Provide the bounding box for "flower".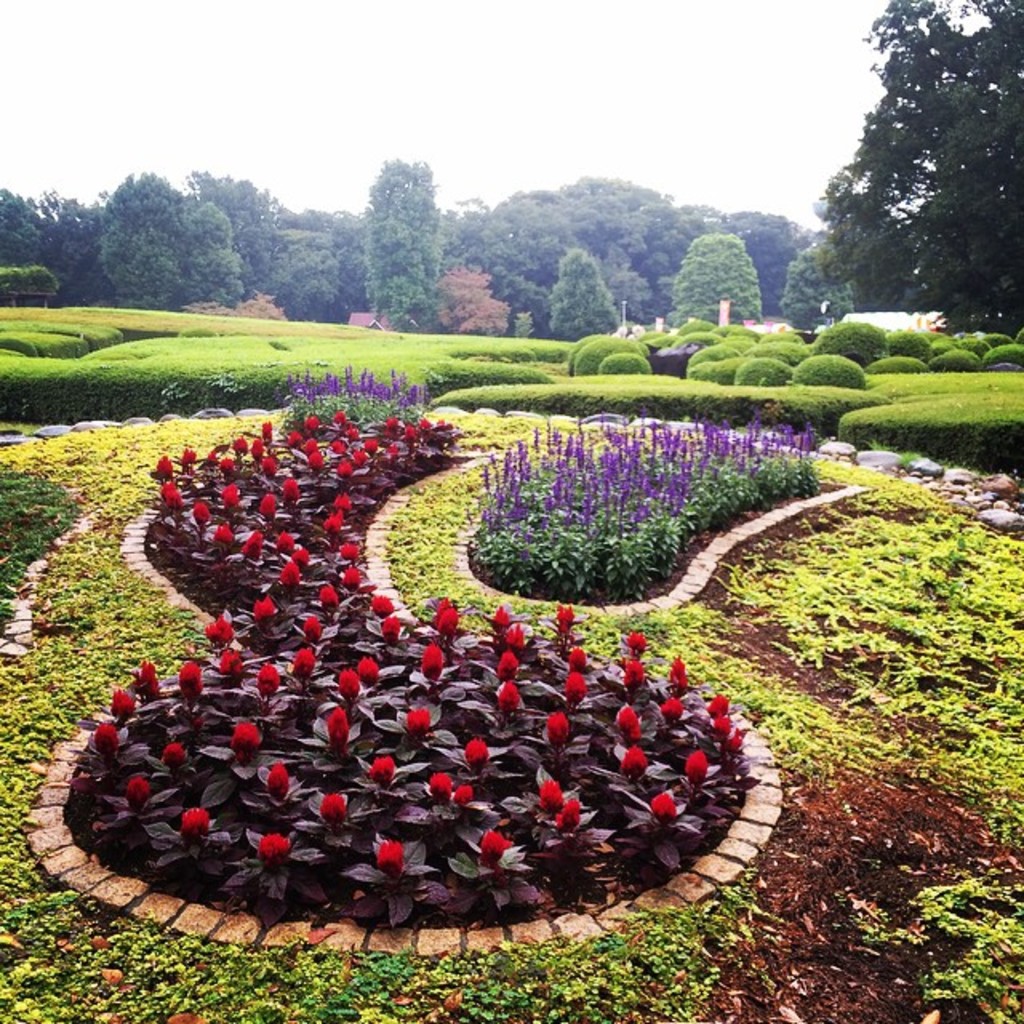
region(130, 661, 160, 699).
